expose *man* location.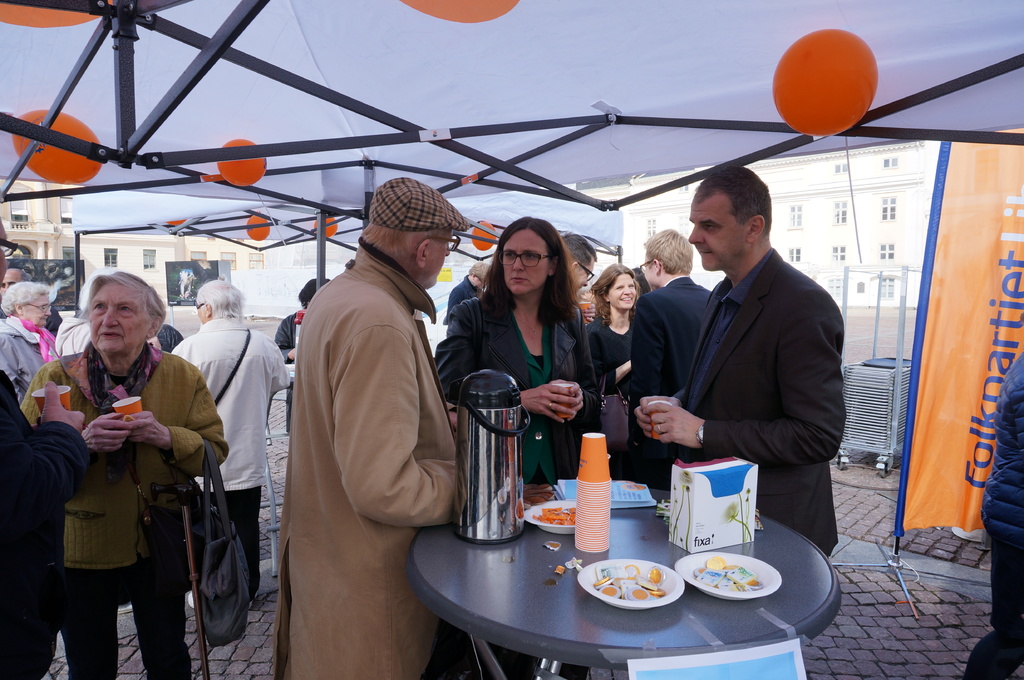
Exposed at left=964, top=345, right=1023, bottom=679.
